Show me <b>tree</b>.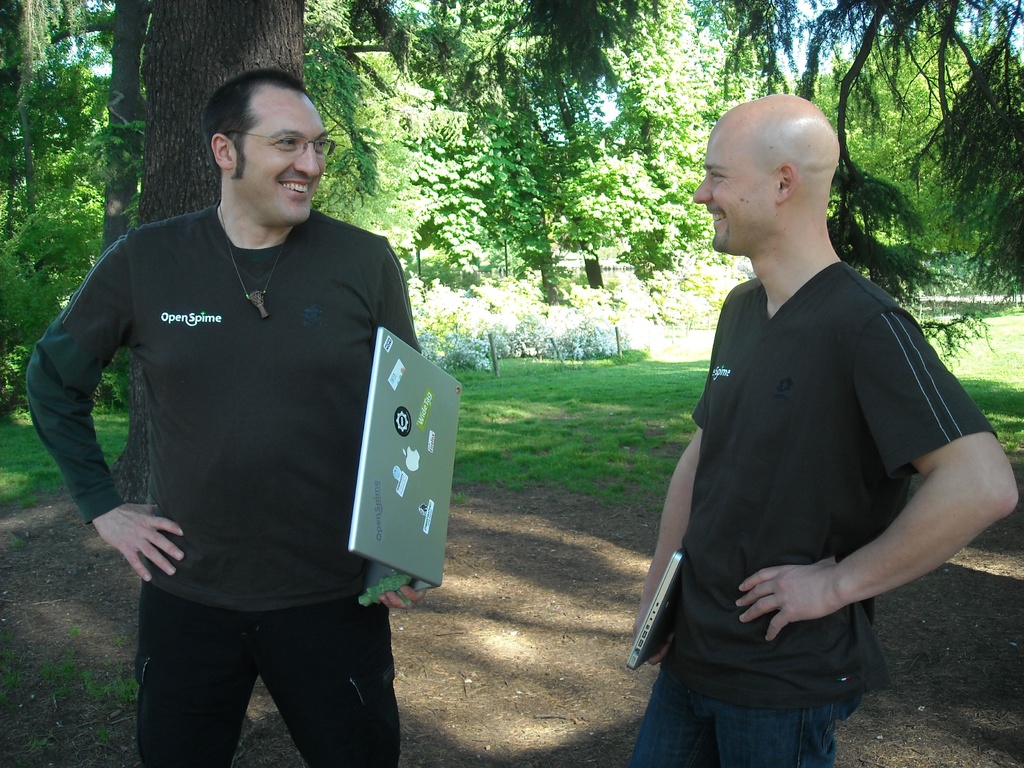
<b>tree</b> is here: {"x1": 109, "y1": 0, "x2": 1023, "y2": 504}.
